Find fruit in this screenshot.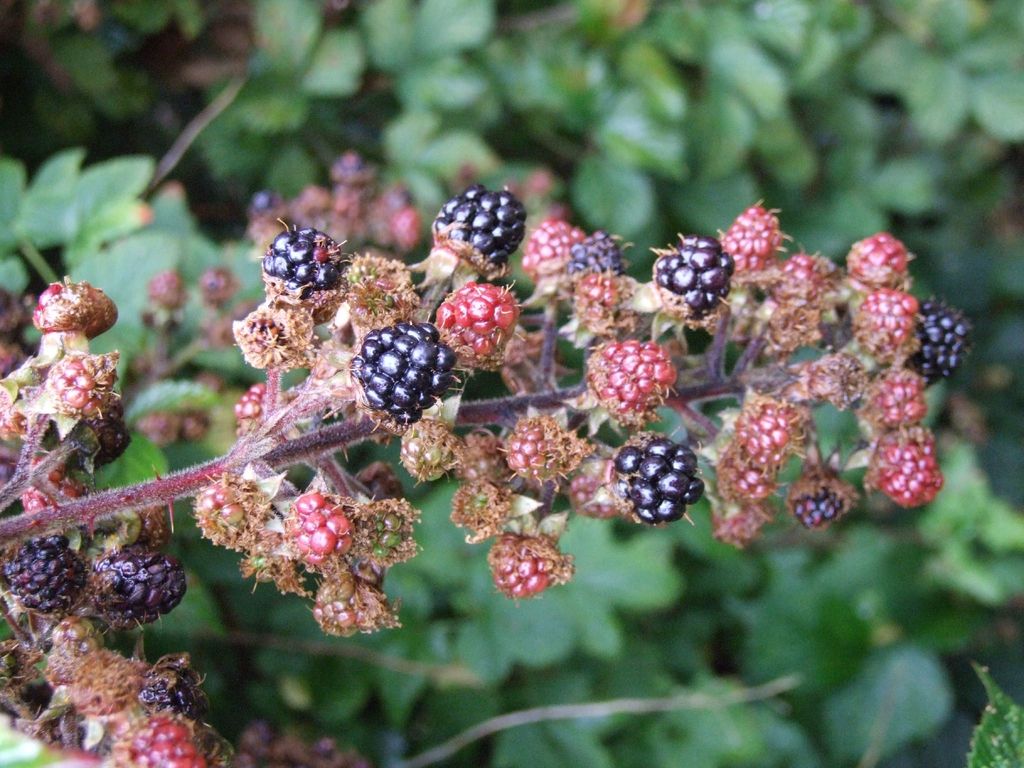
The bounding box for fruit is pyautogui.locateOnScreen(507, 413, 554, 478).
